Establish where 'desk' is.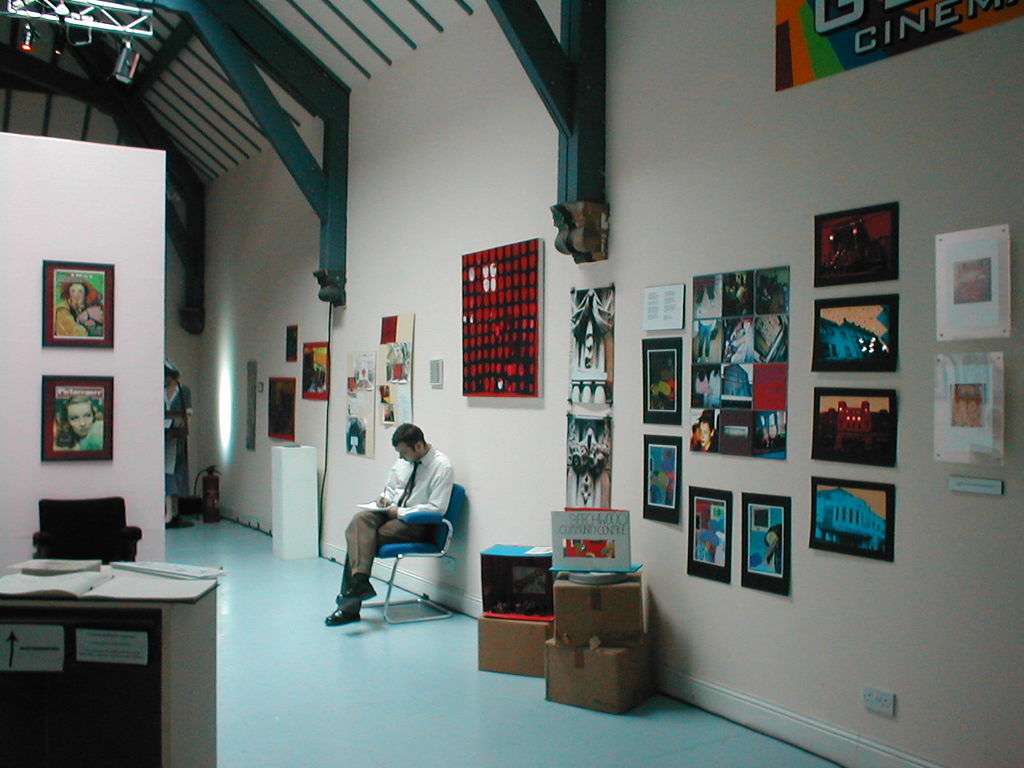
Established at region(0, 518, 217, 757).
